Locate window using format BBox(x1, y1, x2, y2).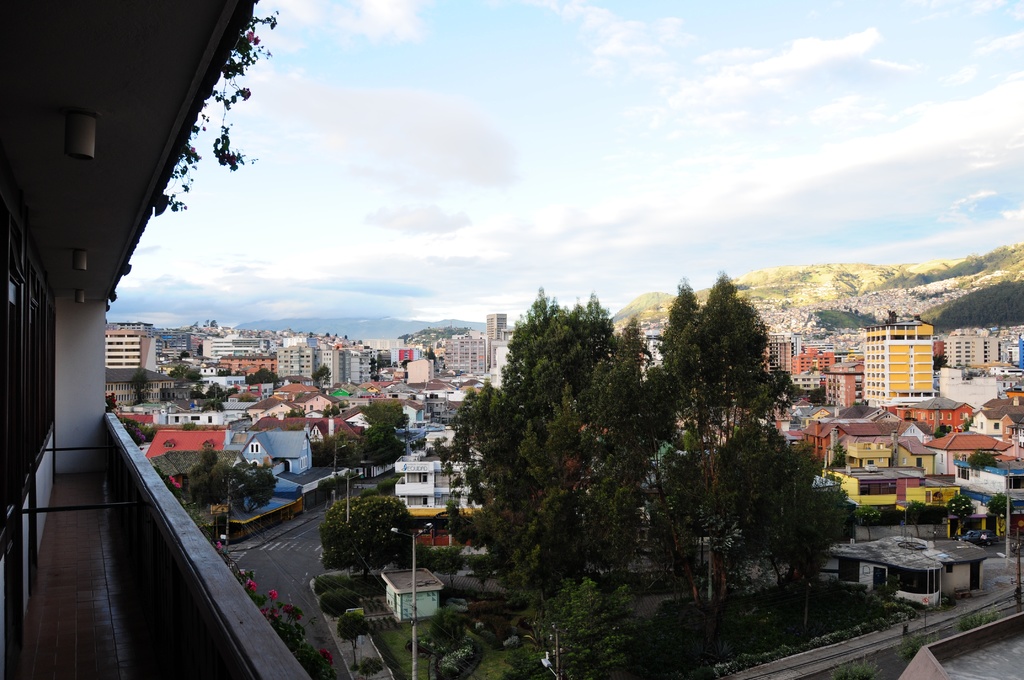
BBox(205, 416, 213, 423).
